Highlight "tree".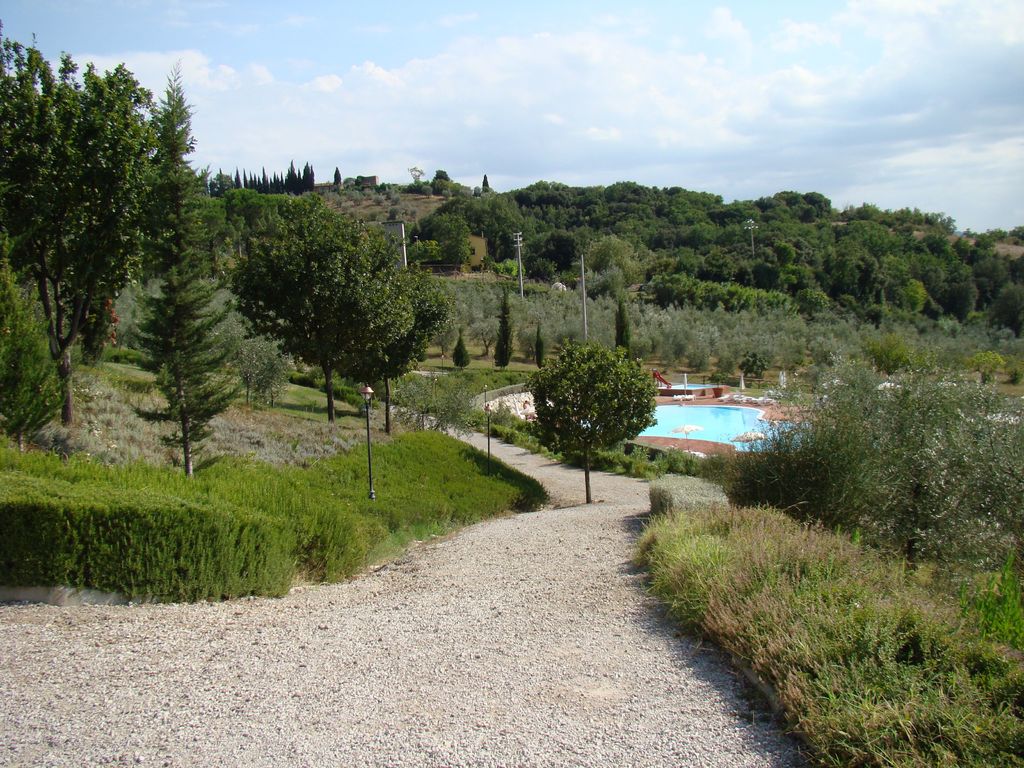
Highlighted region: l=236, t=172, r=239, b=188.
